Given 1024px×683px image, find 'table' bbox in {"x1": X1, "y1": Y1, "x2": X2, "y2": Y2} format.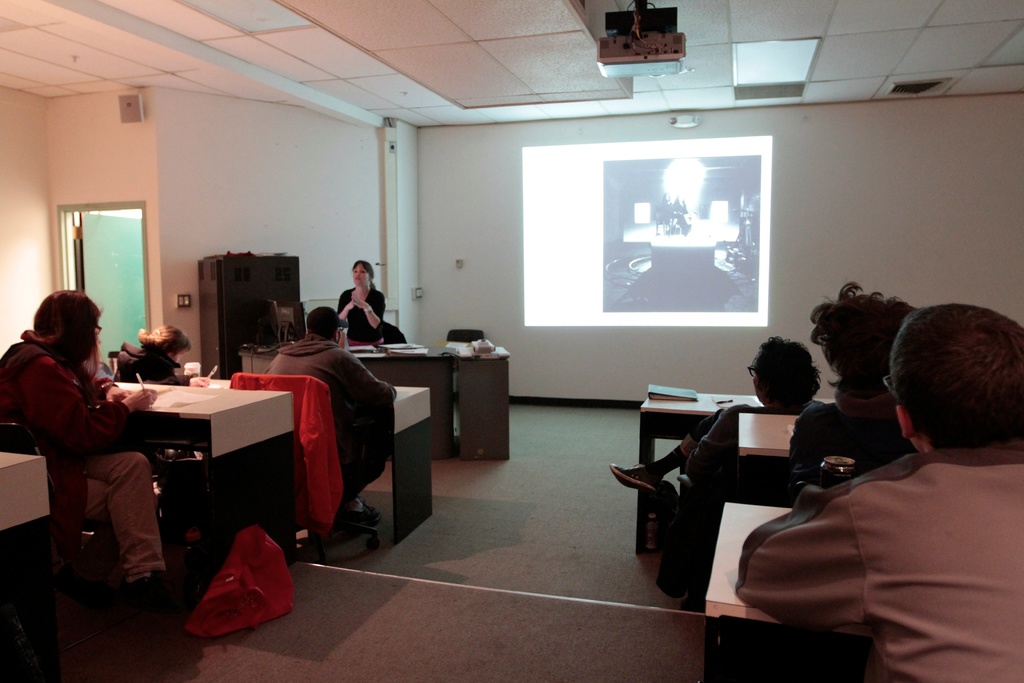
{"x1": 88, "y1": 368, "x2": 294, "y2": 574}.
